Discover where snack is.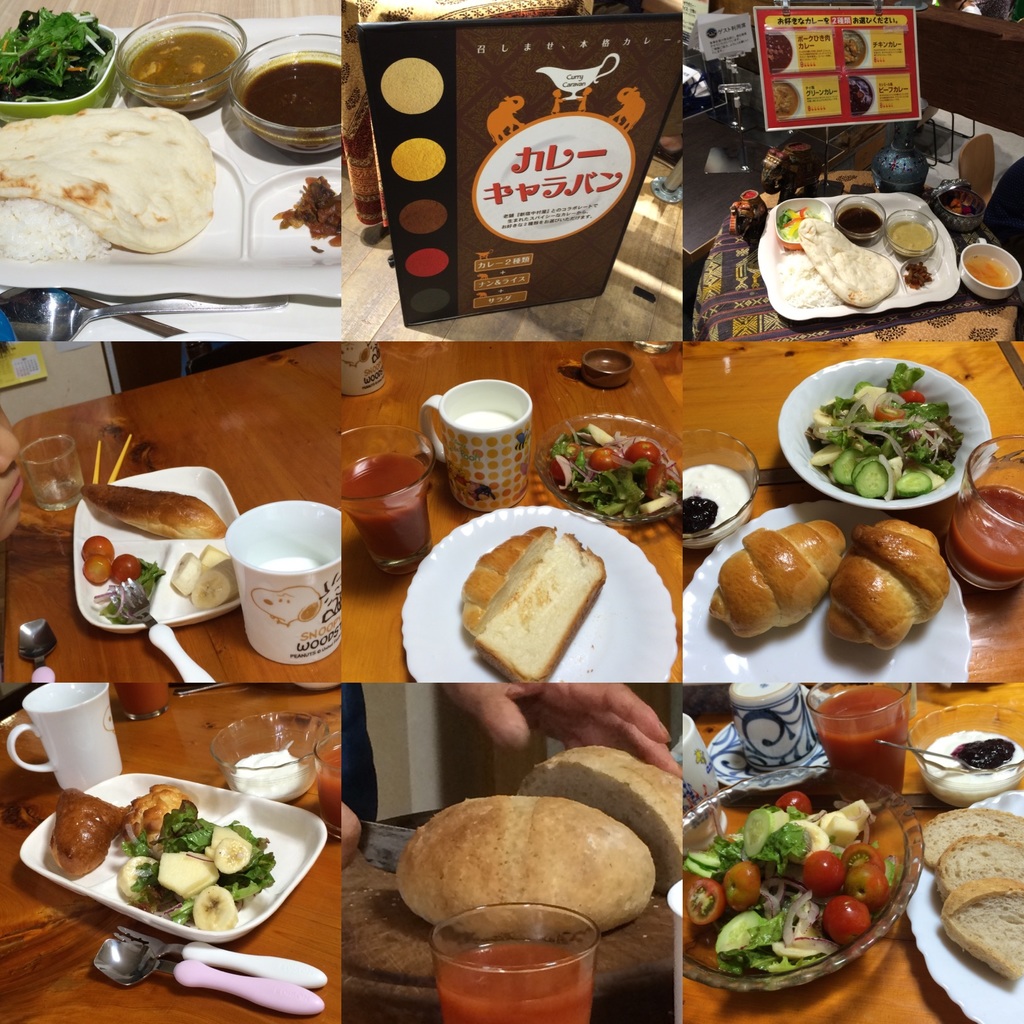
Discovered at (939,833,1023,903).
